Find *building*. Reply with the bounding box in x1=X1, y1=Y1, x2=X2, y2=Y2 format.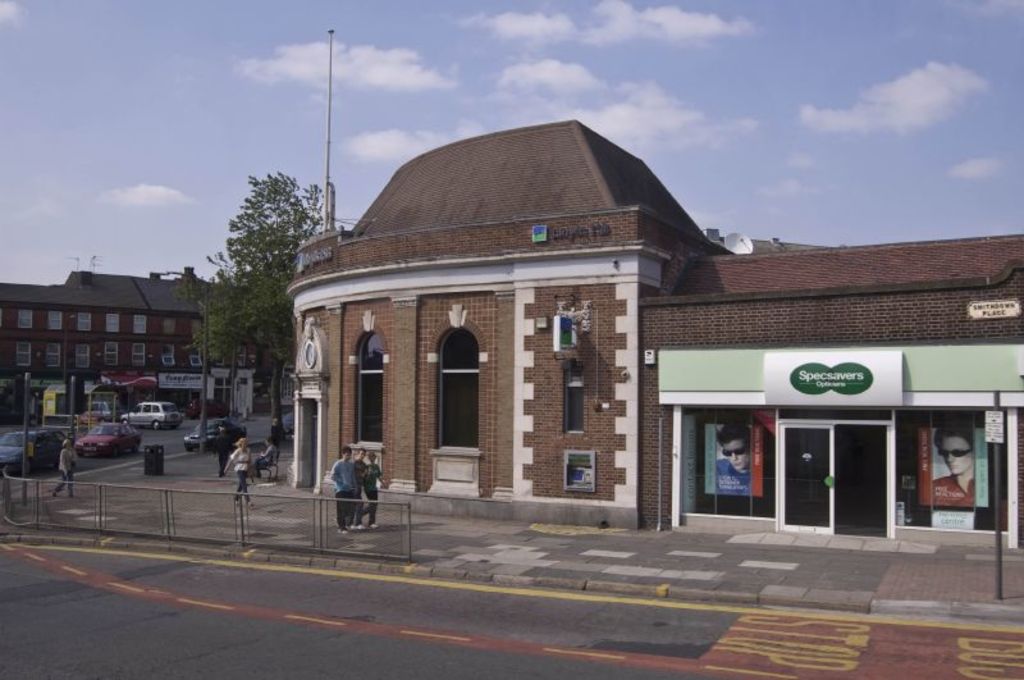
x1=284, y1=118, x2=1023, y2=549.
